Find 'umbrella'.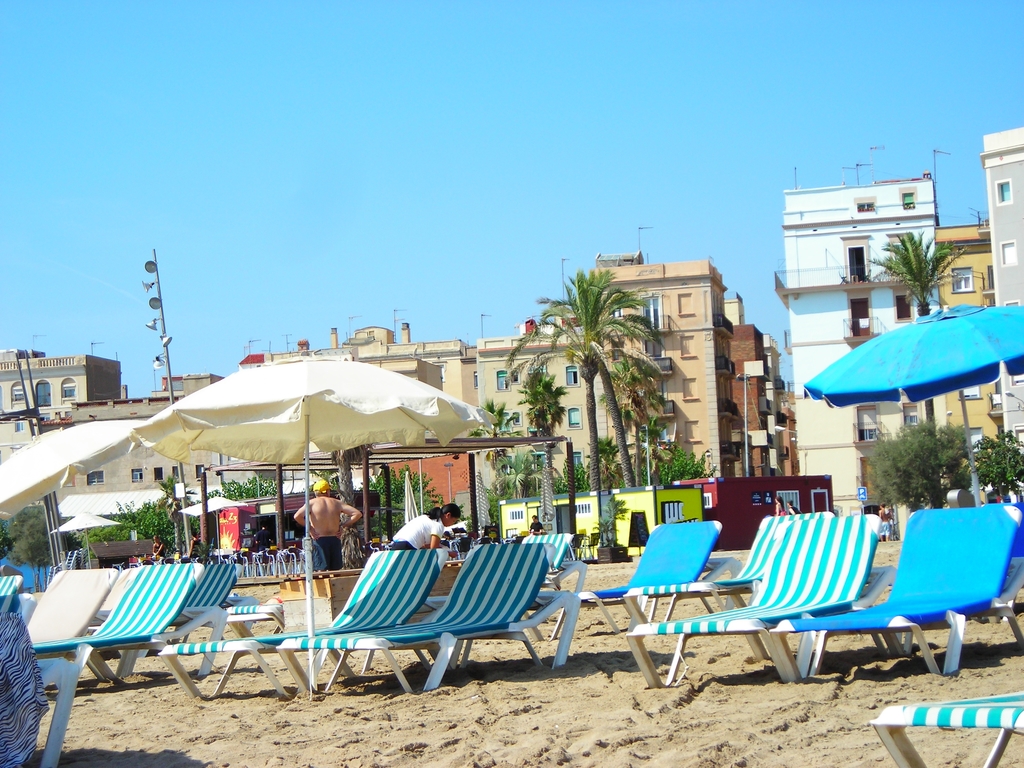
{"left": 0, "top": 424, "right": 146, "bottom": 569}.
